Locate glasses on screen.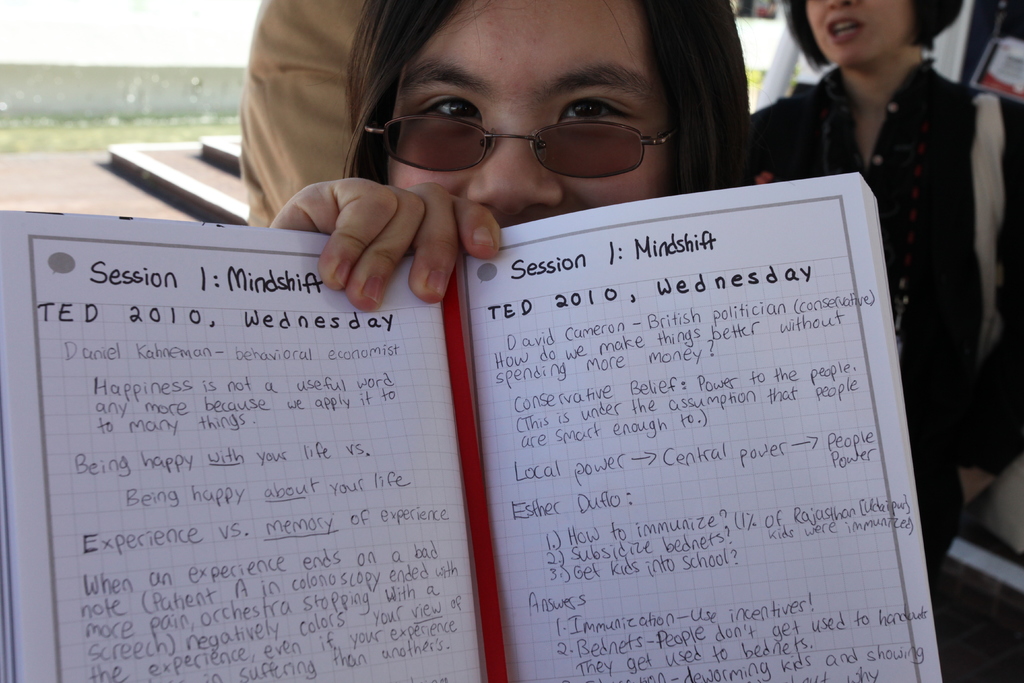
On screen at box(353, 74, 690, 168).
